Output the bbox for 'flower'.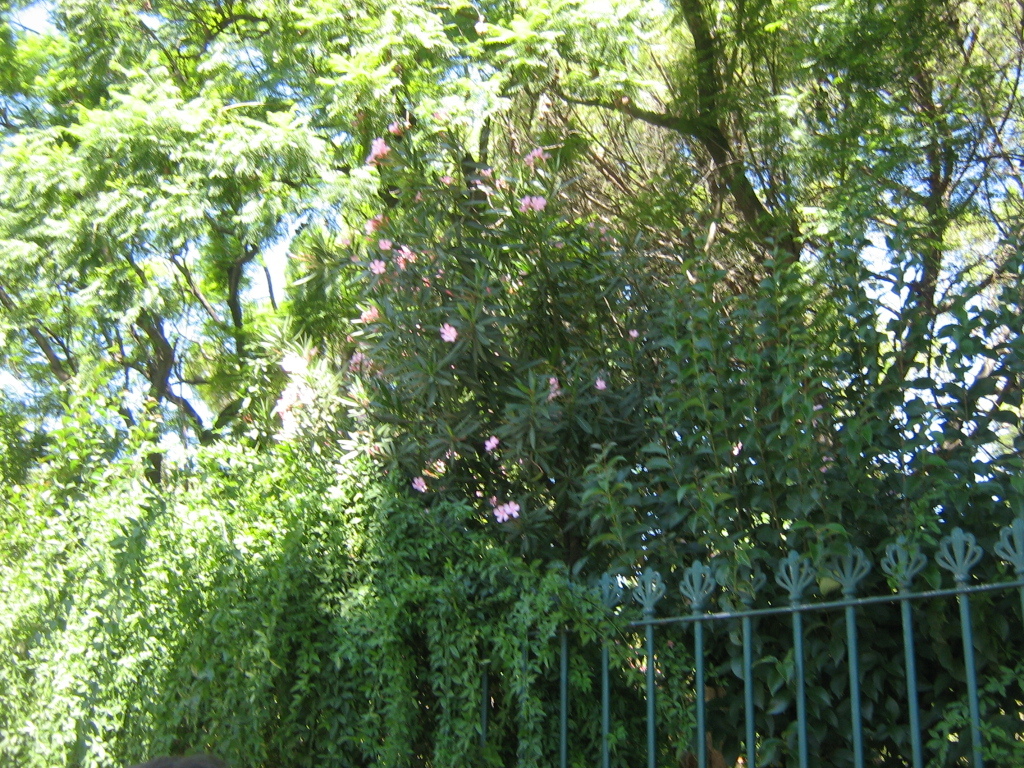
359,307,378,321.
